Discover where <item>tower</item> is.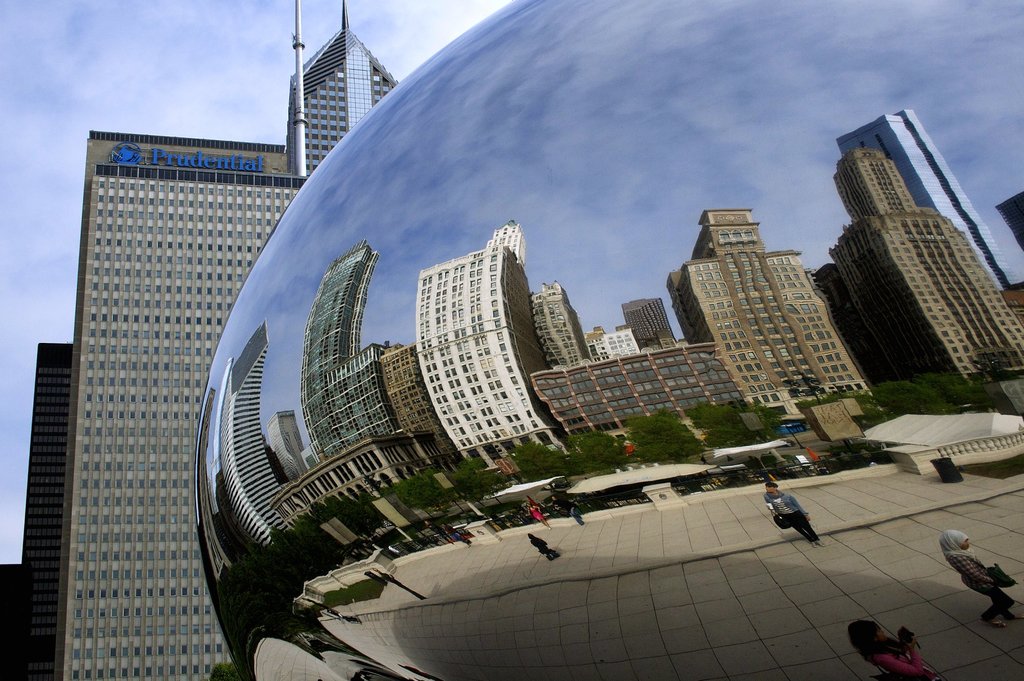
Discovered at <region>828, 136, 1007, 392</region>.
